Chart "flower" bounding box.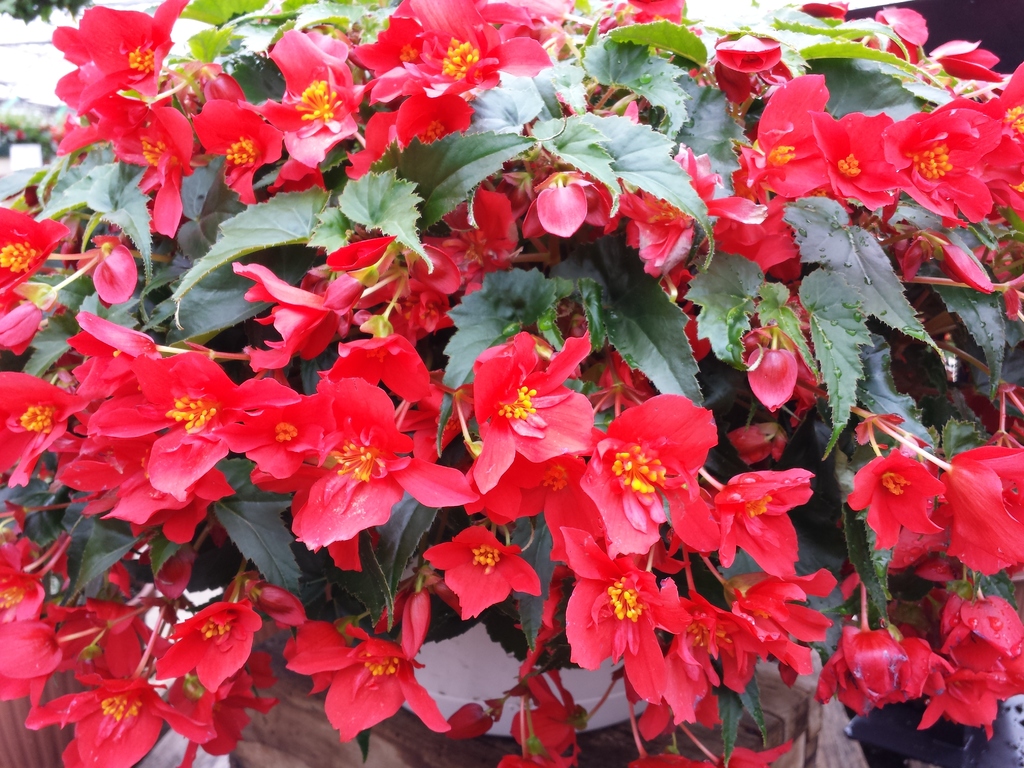
Charted: x1=607 y1=151 x2=763 y2=268.
